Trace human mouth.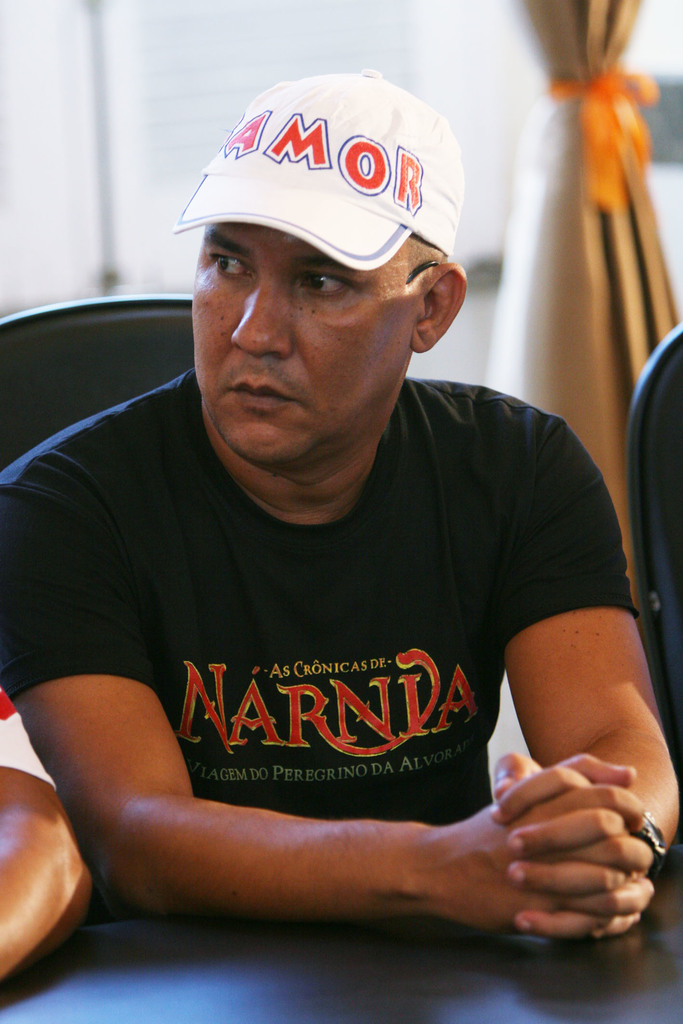
Traced to [221,377,296,408].
